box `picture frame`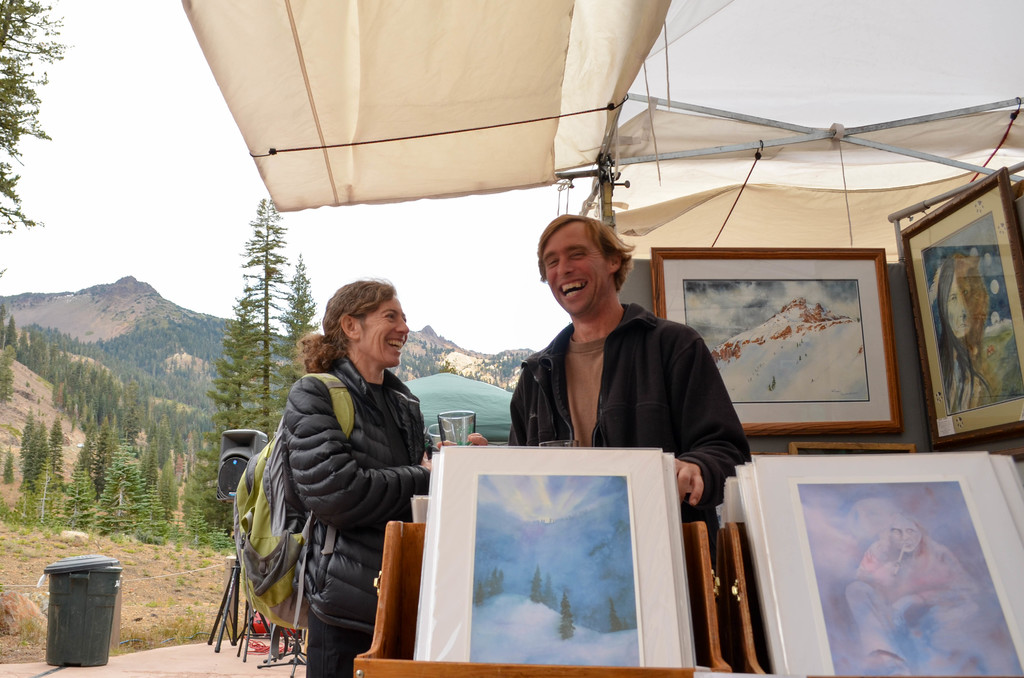
x1=900, y1=166, x2=1023, y2=446
